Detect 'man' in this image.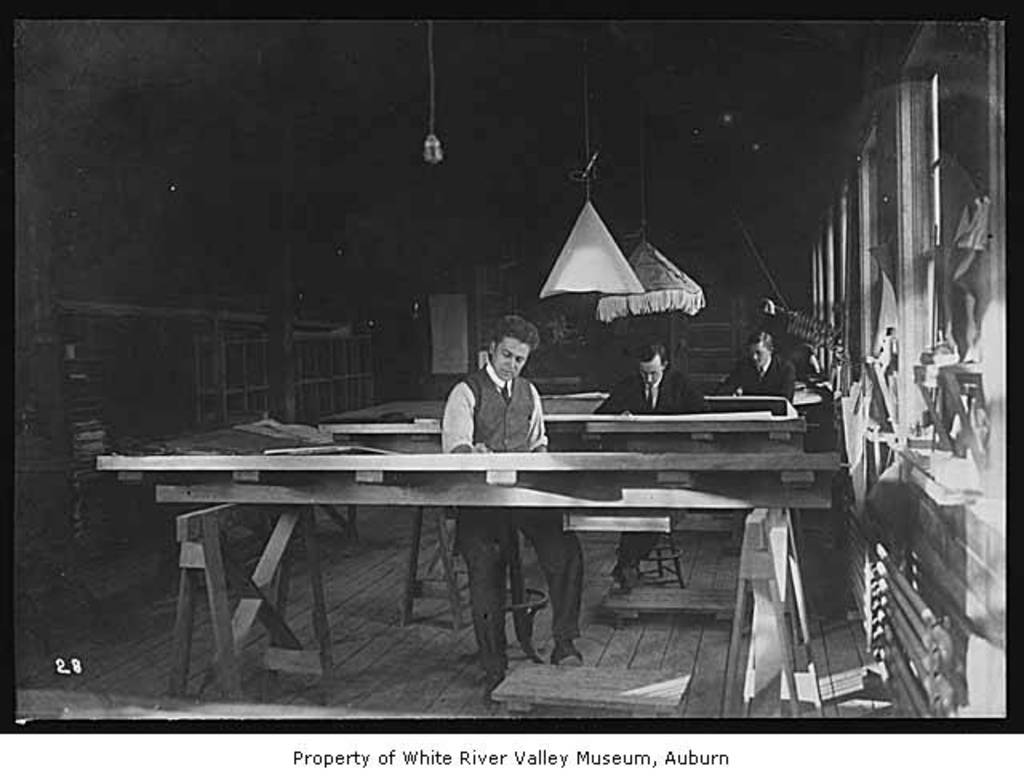
Detection: bbox=[714, 333, 800, 413].
